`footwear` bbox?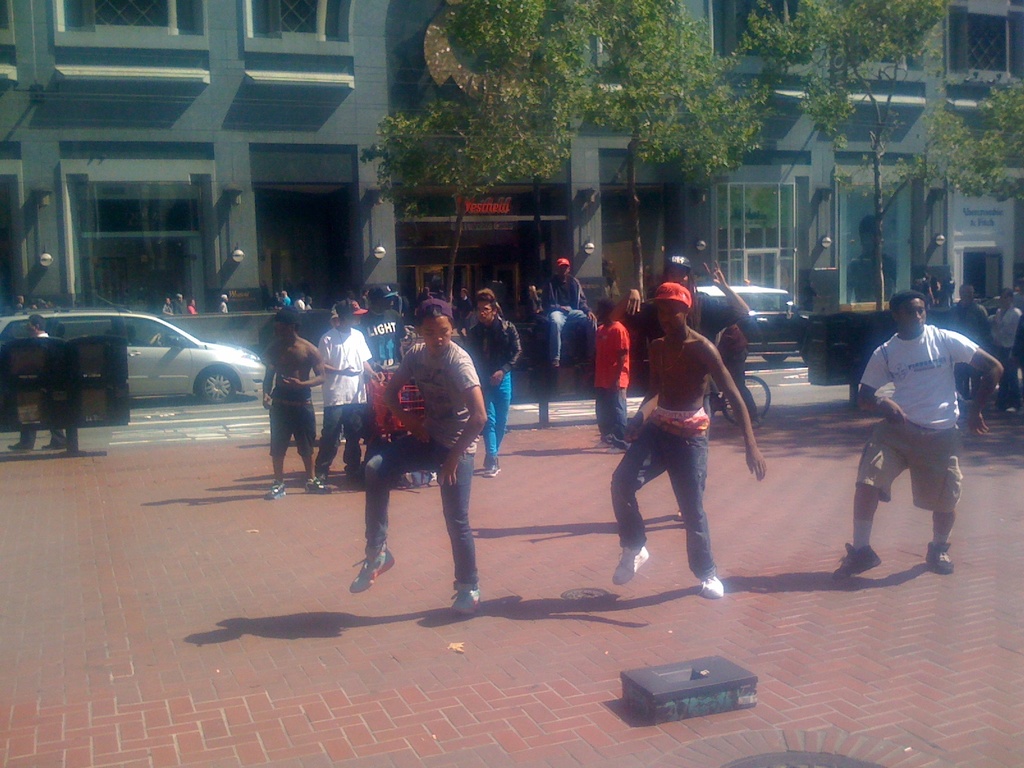
BBox(7, 445, 33, 449)
